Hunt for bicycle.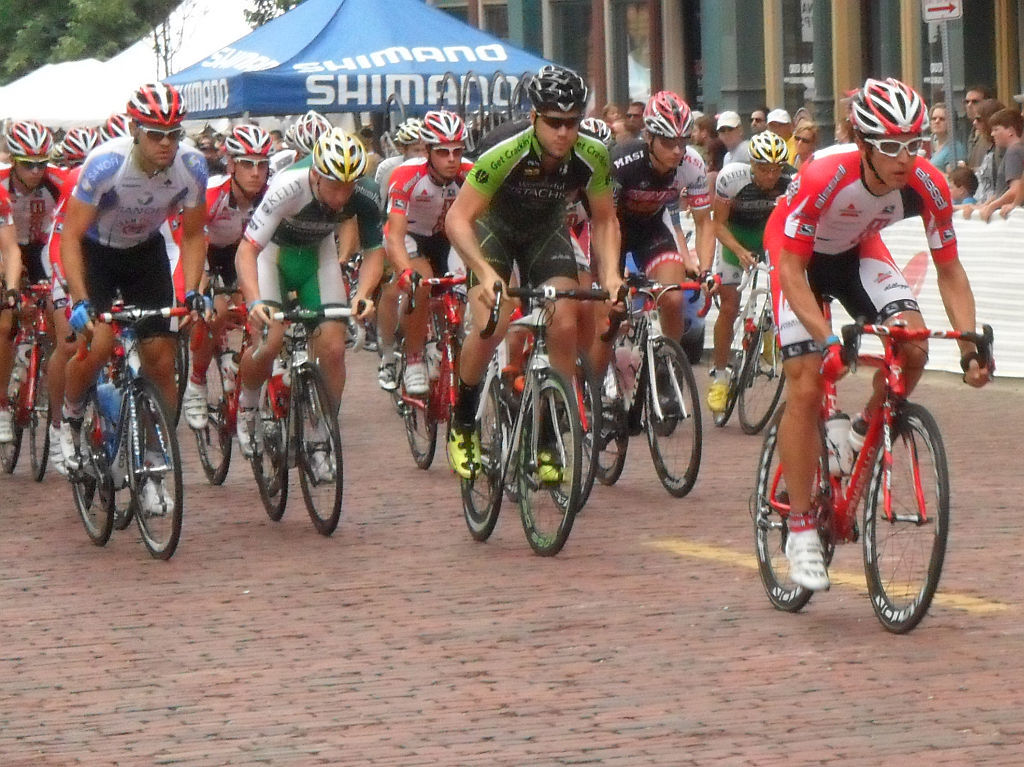
Hunted down at 402, 263, 469, 478.
